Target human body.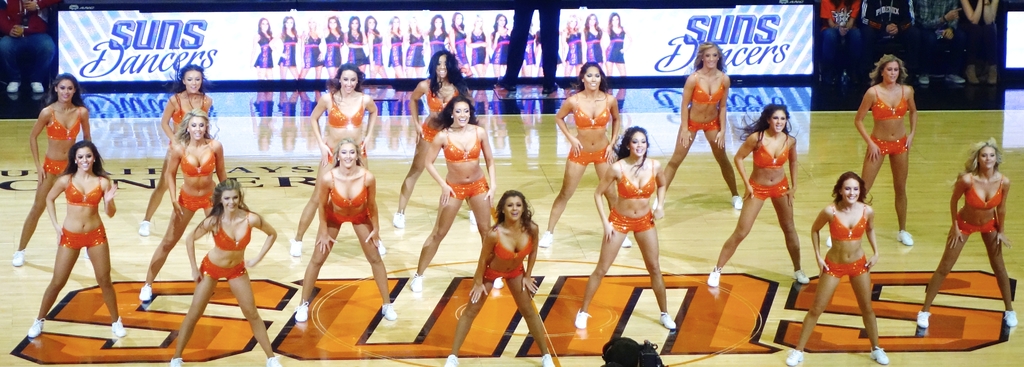
Target region: 580:12:607:73.
